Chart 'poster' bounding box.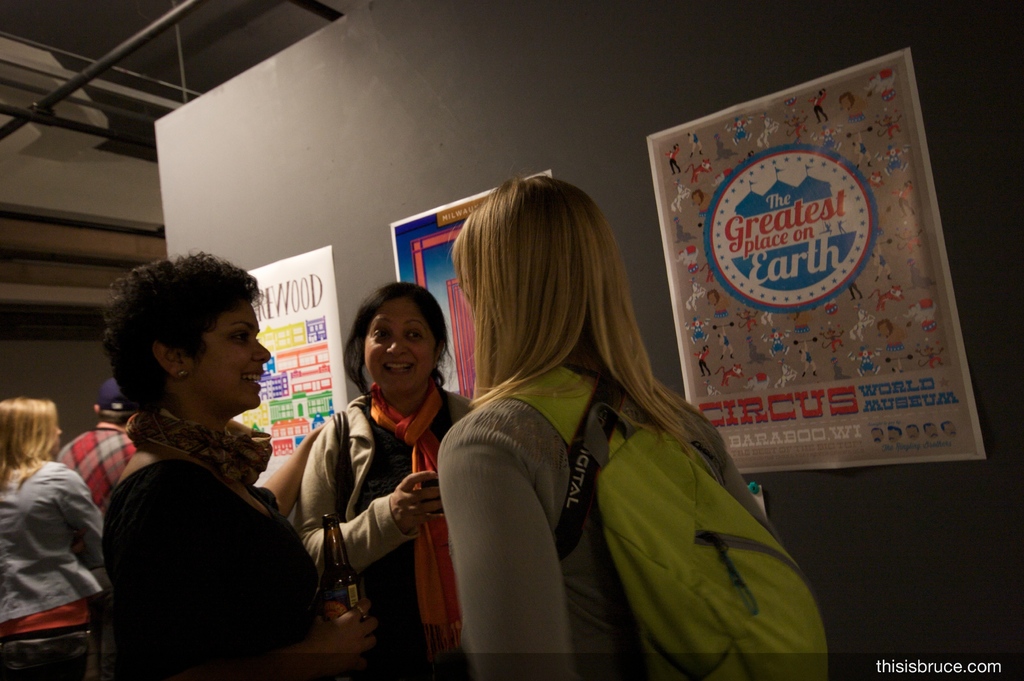
Charted: l=646, t=49, r=988, b=476.
